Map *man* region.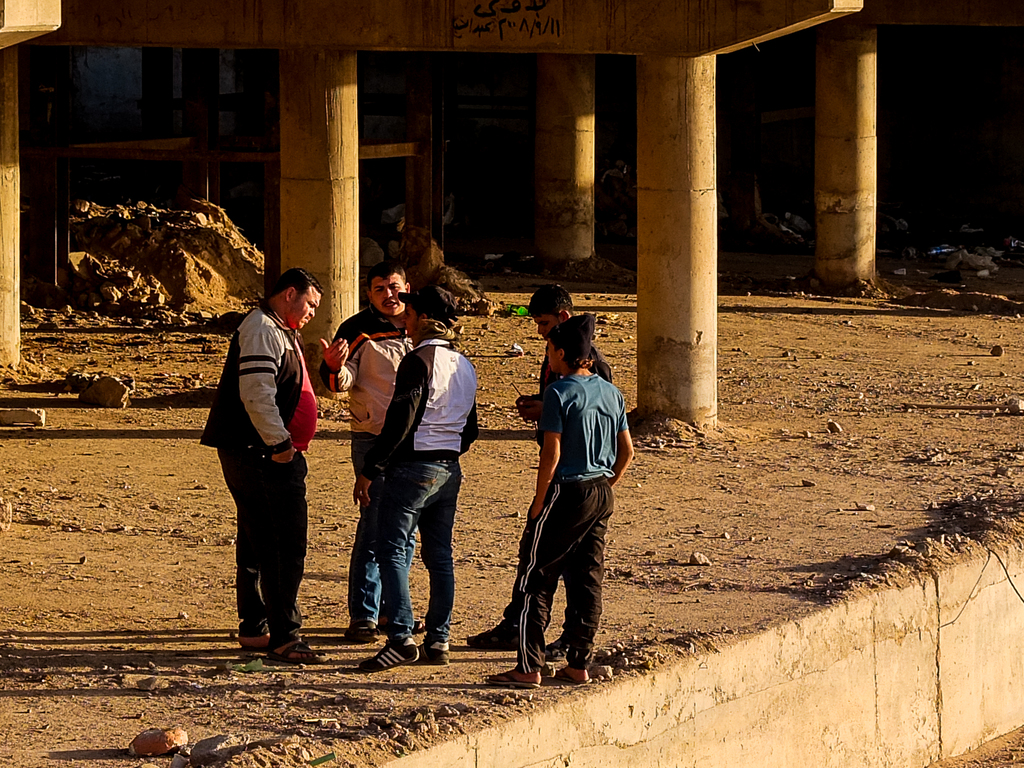
Mapped to box(202, 254, 321, 669).
